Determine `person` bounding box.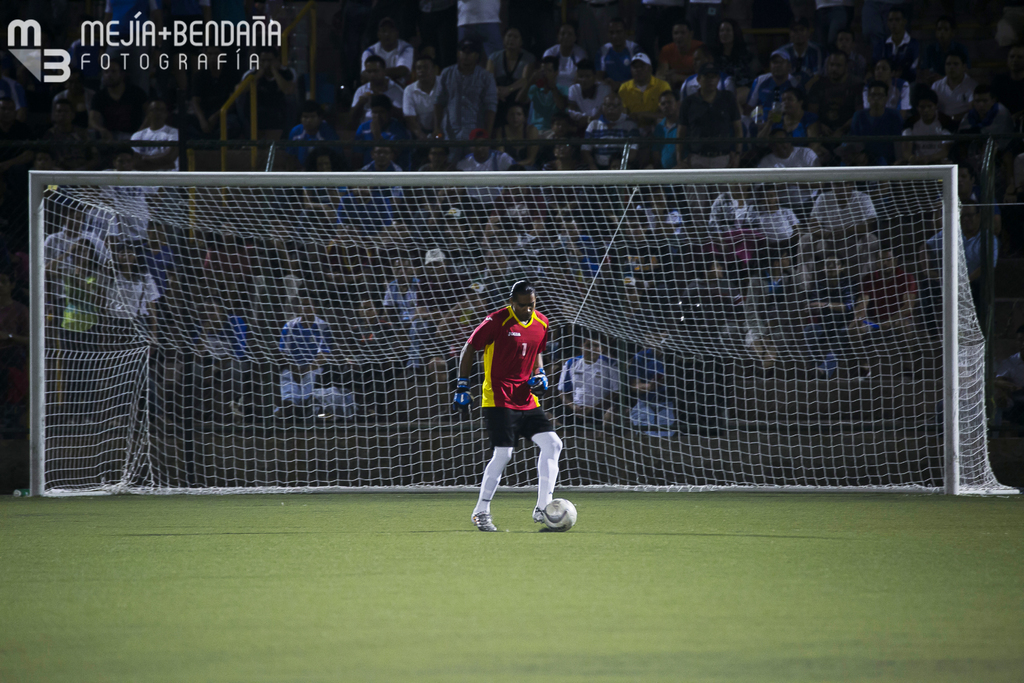
Determined: box(538, 21, 596, 83).
